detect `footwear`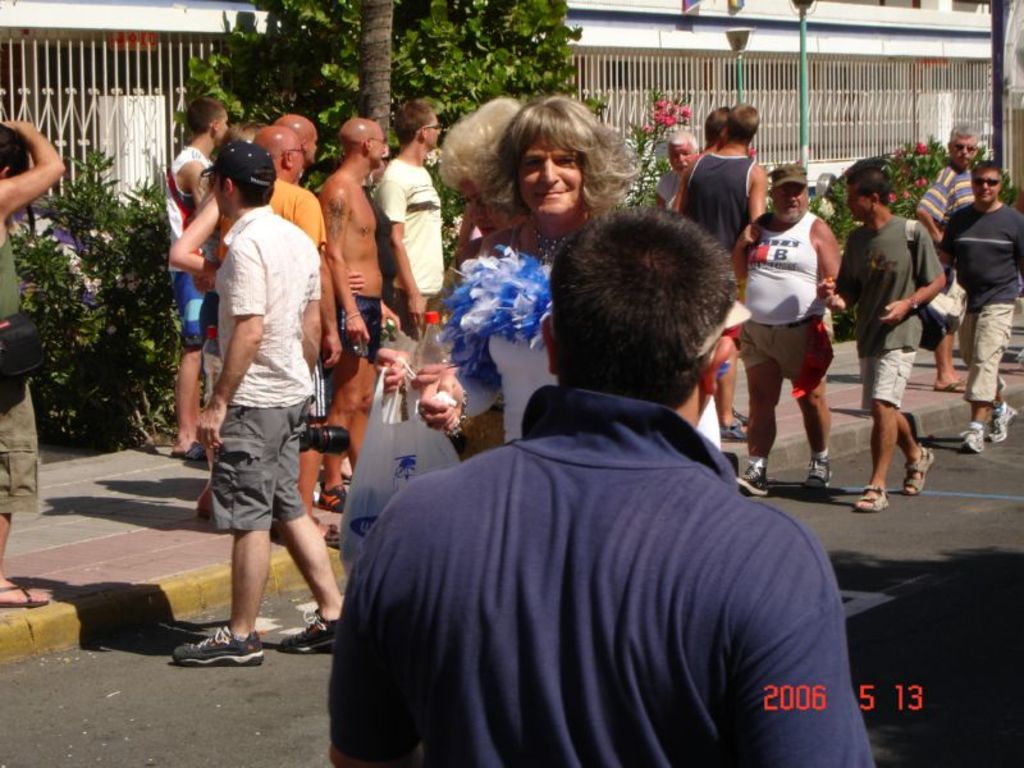
locate(718, 416, 749, 442)
